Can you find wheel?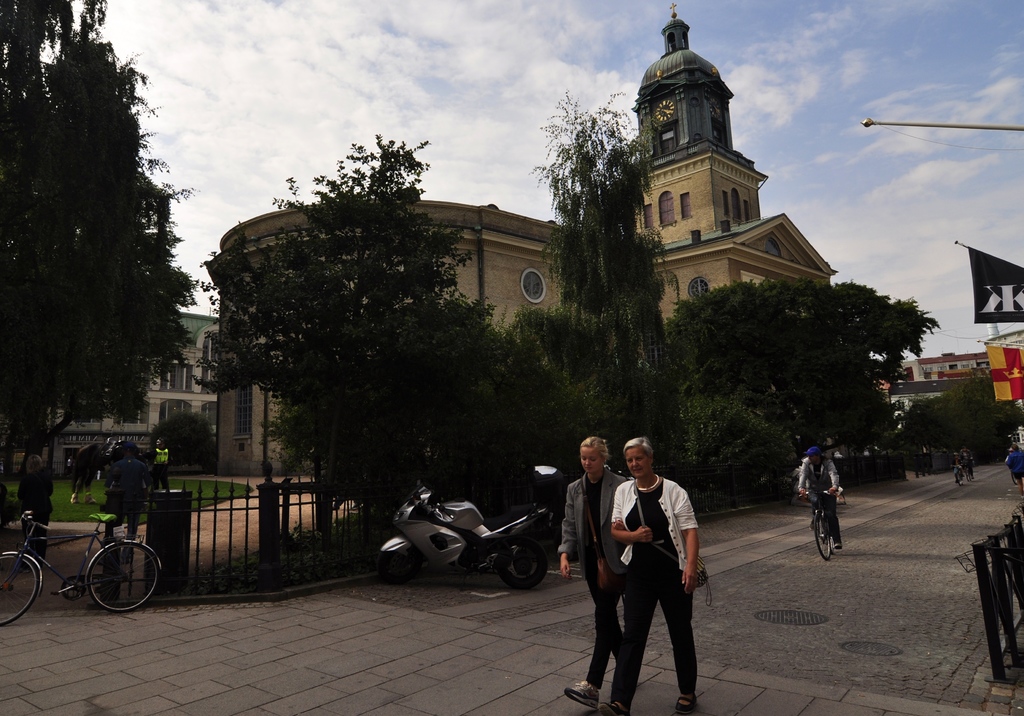
Yes, bounding box: region(81, 537, 154, 615).
